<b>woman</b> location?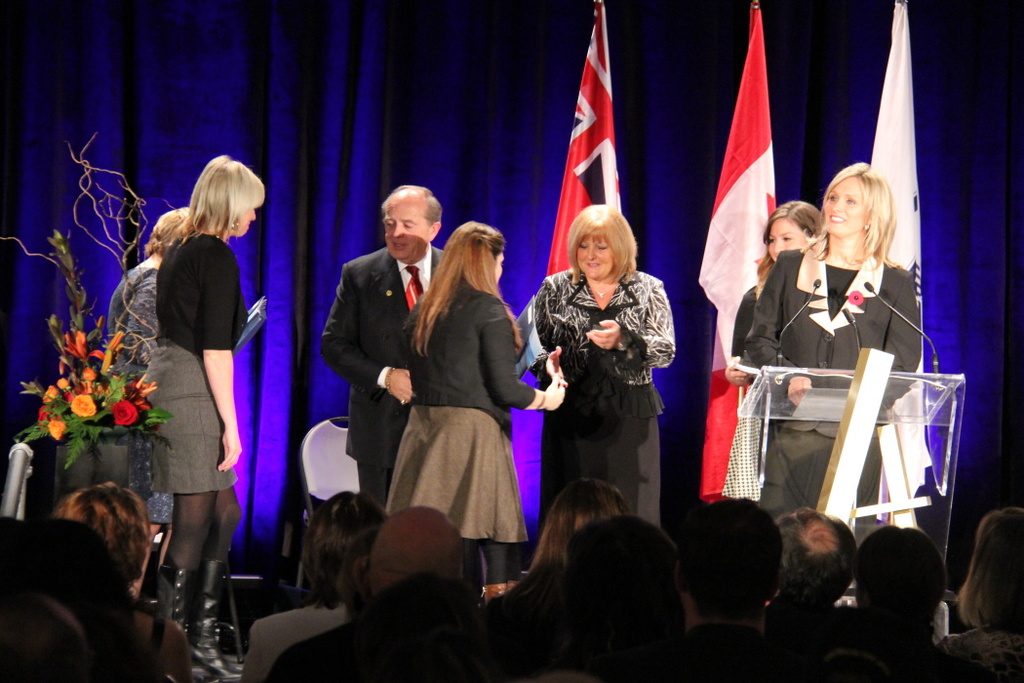
[44, 477, 198, 682]
